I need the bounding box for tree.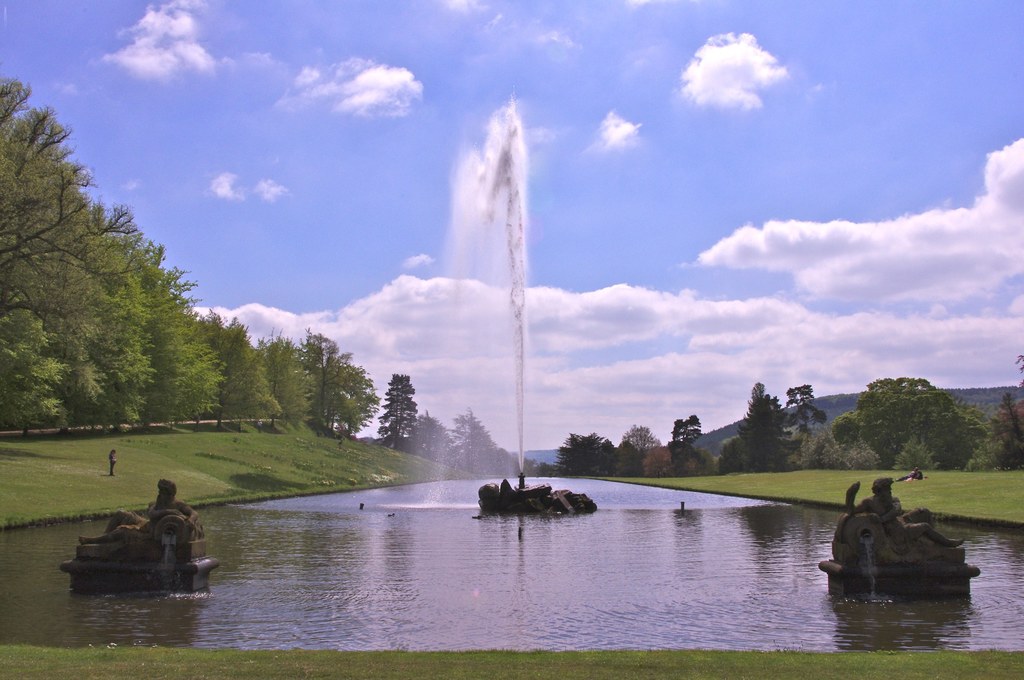
Here it is: 772/375/824/437.
